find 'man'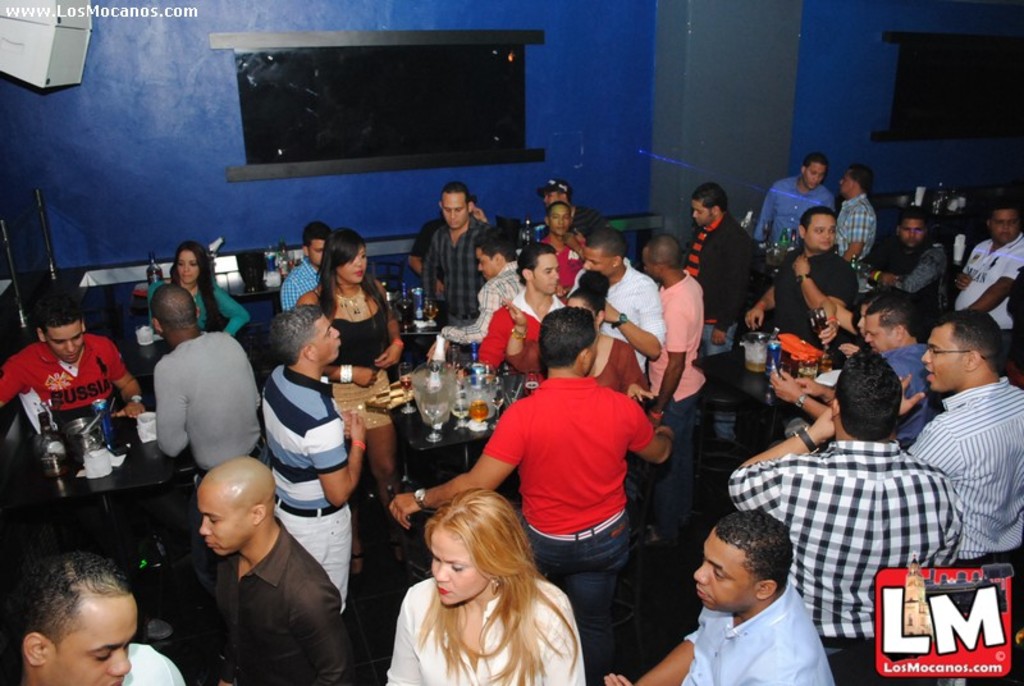
detection(952, 191, 1023, 351)
